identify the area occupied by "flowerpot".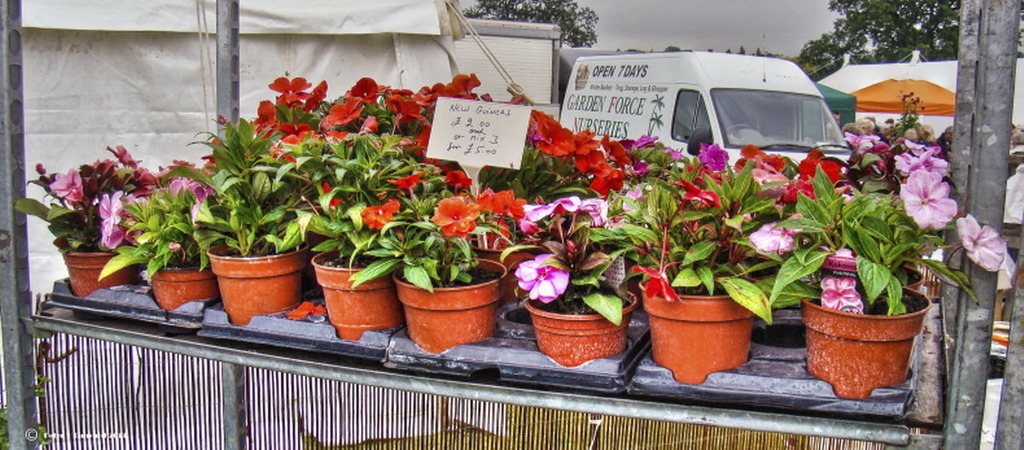
Area: pyautogui.locateOnScreen(143, 260, 222, 313).
